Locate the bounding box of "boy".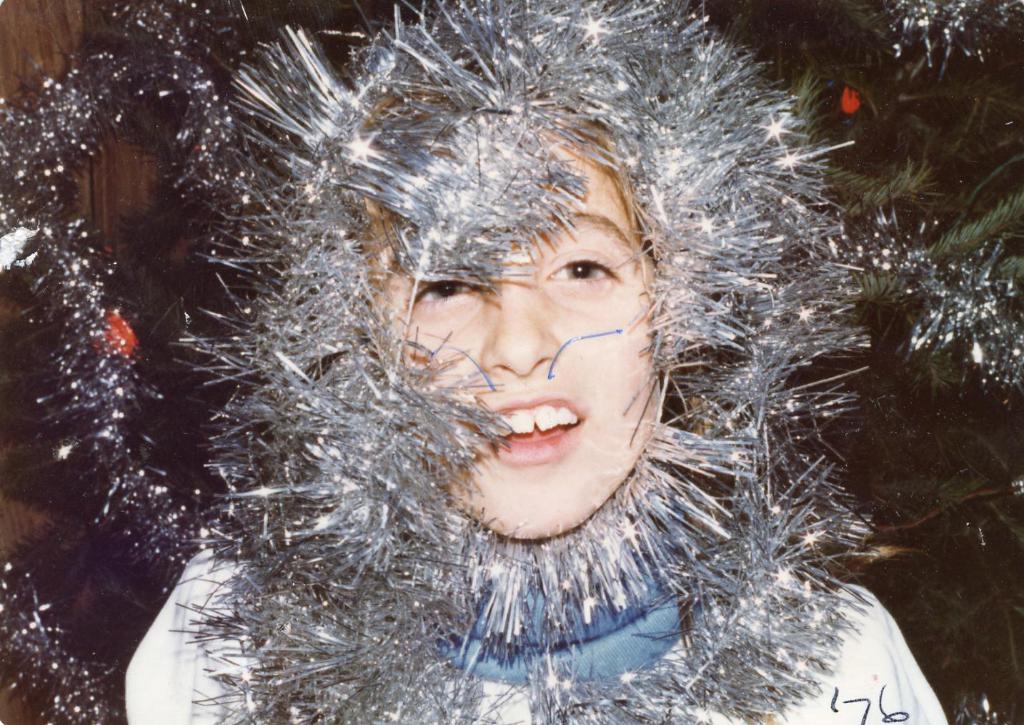
Bounding box: select_region(122, 0, 949, 724).
